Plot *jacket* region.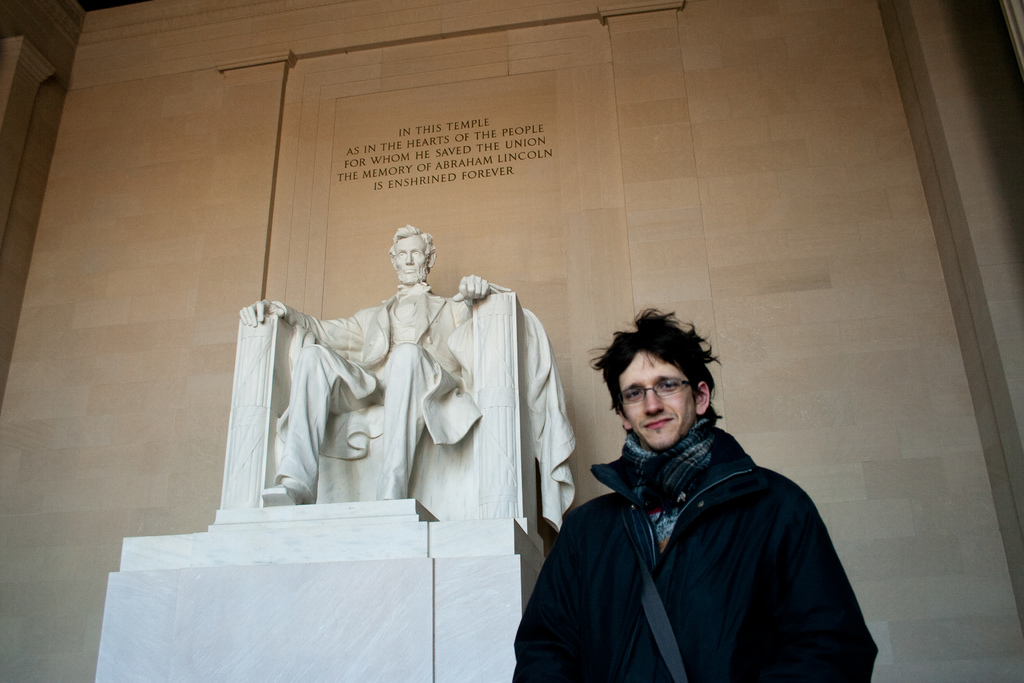
Plotted at [left=495, top=358, right=876, bottom=662].
